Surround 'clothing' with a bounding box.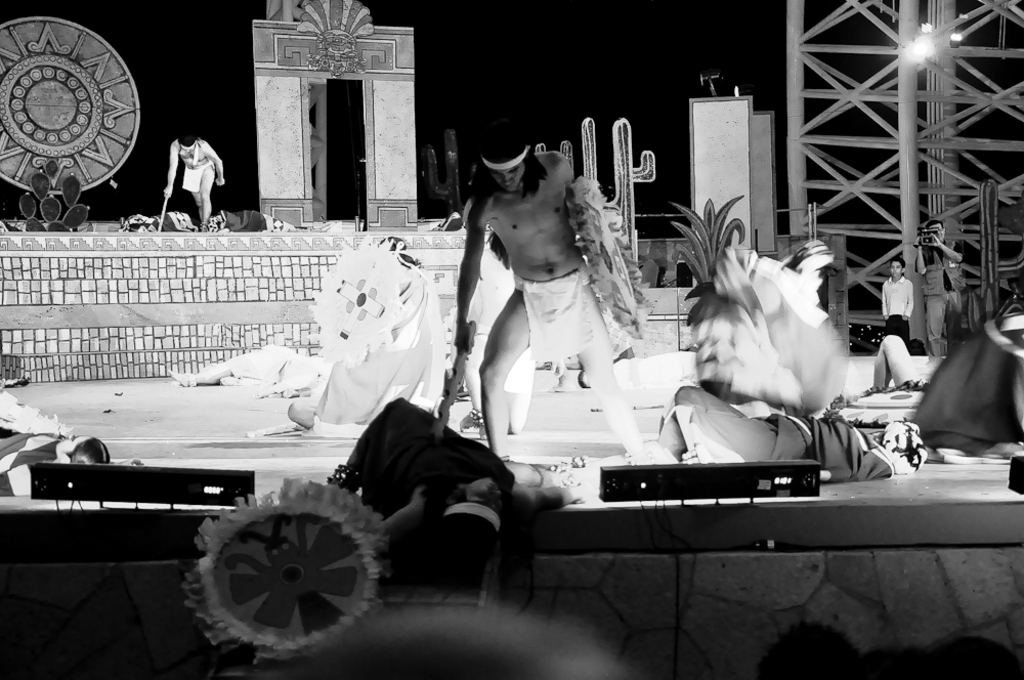
<box>0,430,76,500</box>.
